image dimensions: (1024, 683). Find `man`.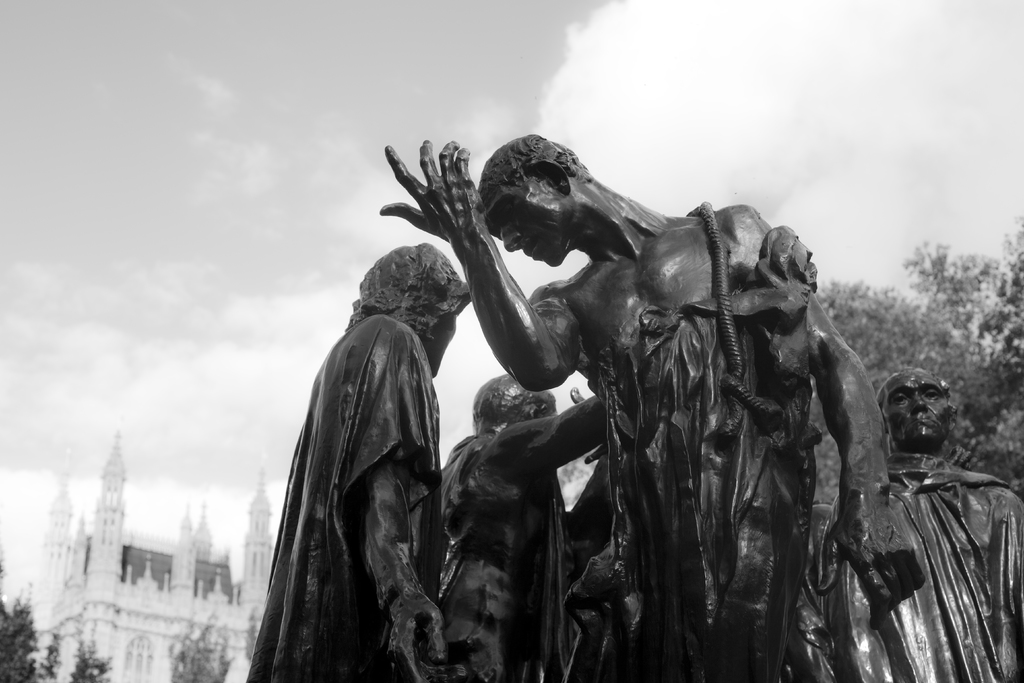
[380,130,927,682].
